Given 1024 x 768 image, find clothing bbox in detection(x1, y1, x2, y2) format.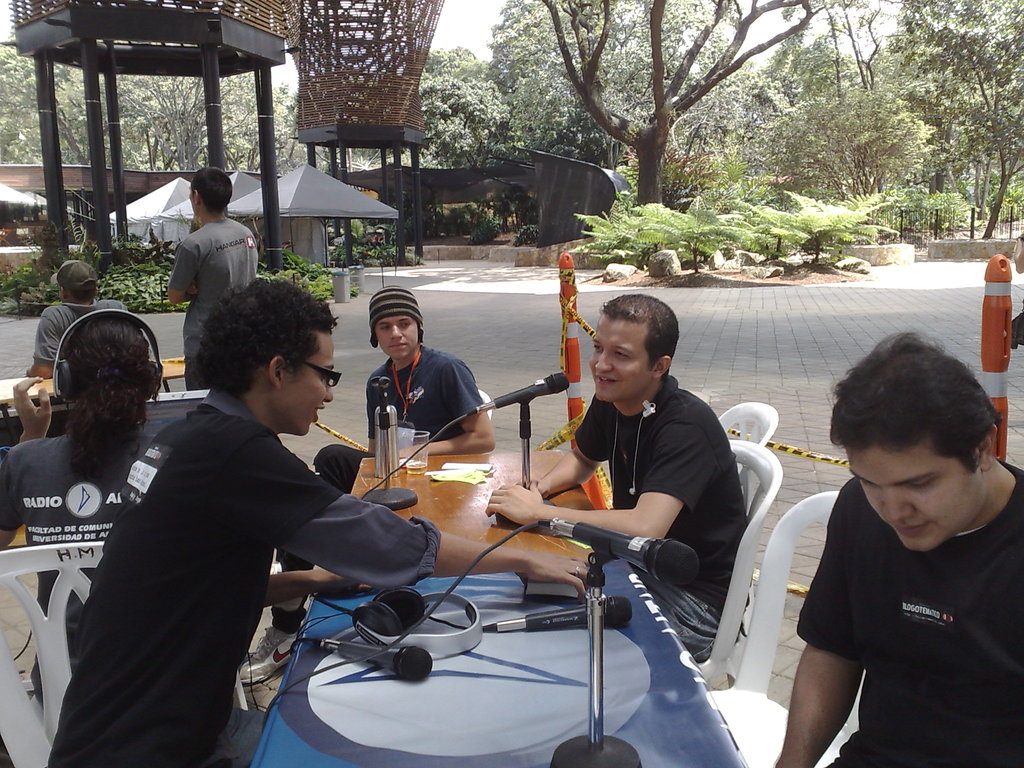
detection(369, 341, 488, 447).
